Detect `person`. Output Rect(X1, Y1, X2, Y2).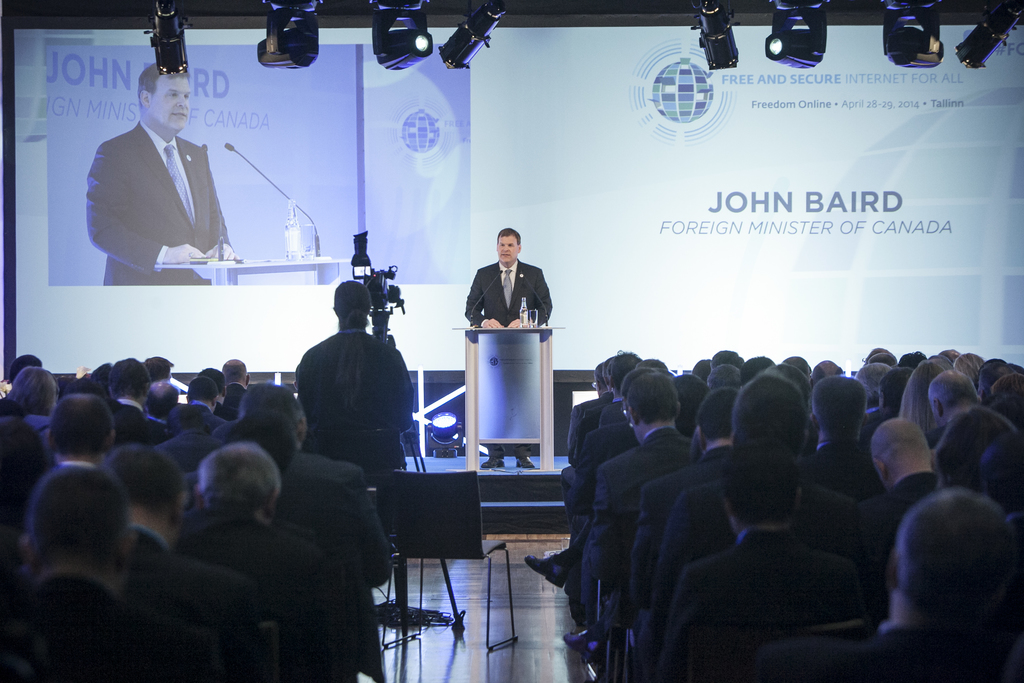
Rect(473, 230, 552, 334).
